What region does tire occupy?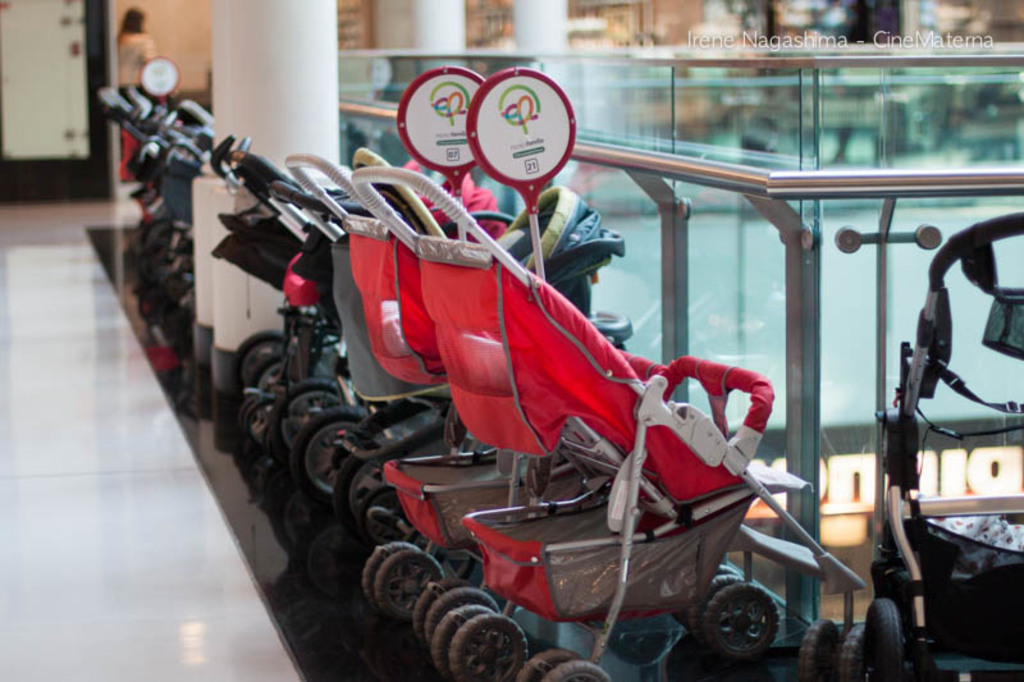
crop(421, 586, 499, 645).
